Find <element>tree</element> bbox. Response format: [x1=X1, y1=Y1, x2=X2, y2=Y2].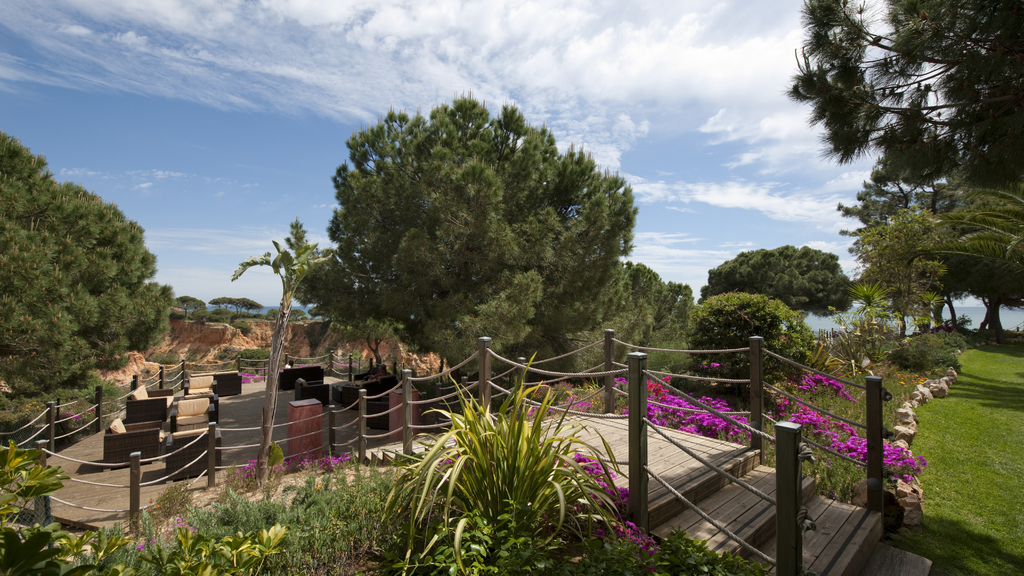
[x1=687, y1=292, x2=803, y2=397].
